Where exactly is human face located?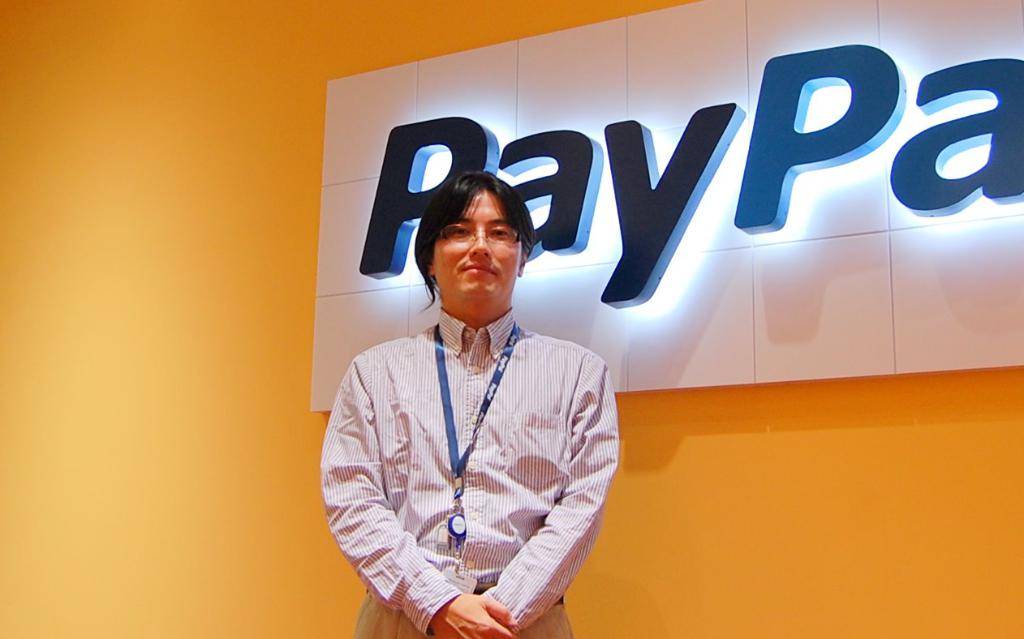
Its bounding box is (428,183,523,312).
